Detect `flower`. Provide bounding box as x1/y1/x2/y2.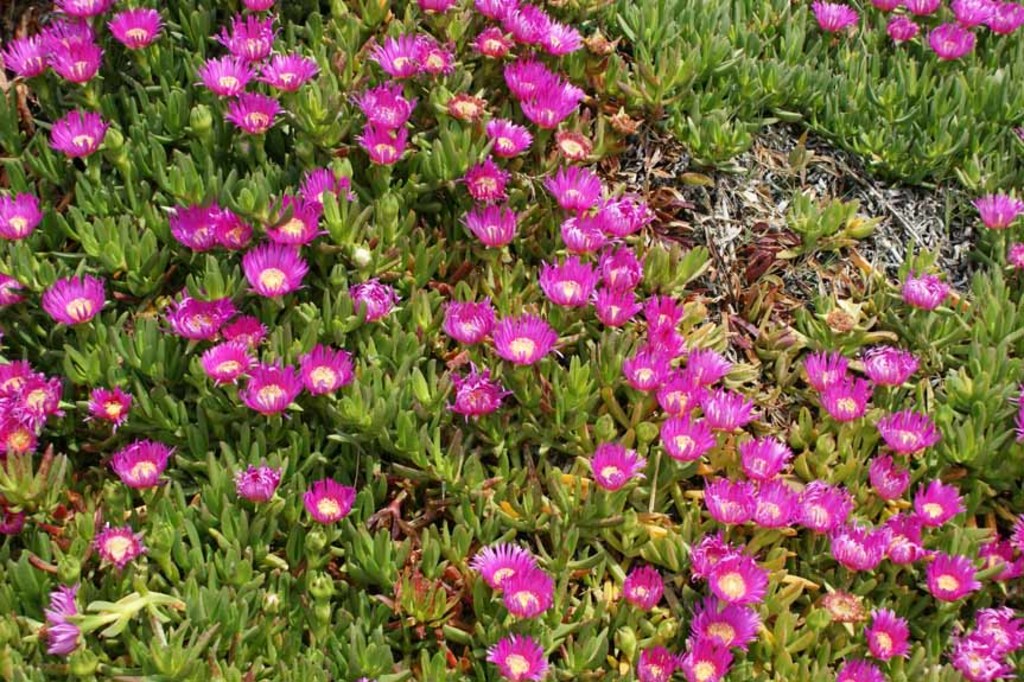
458/134/527/200.
